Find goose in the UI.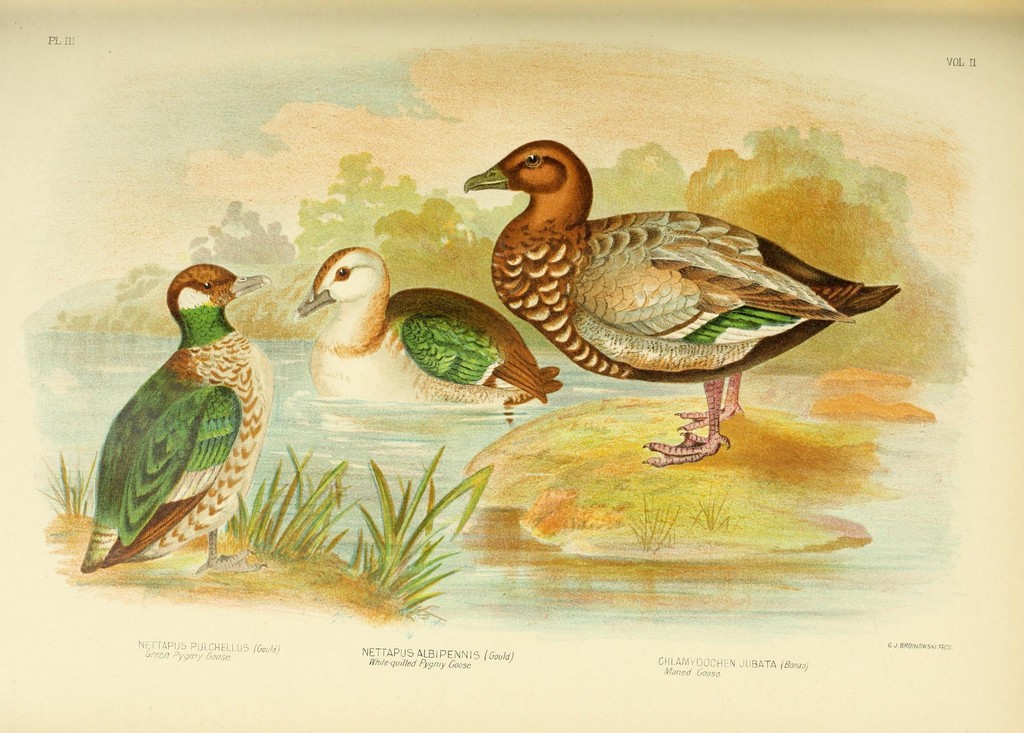
UI element at [294,243,560,413].
